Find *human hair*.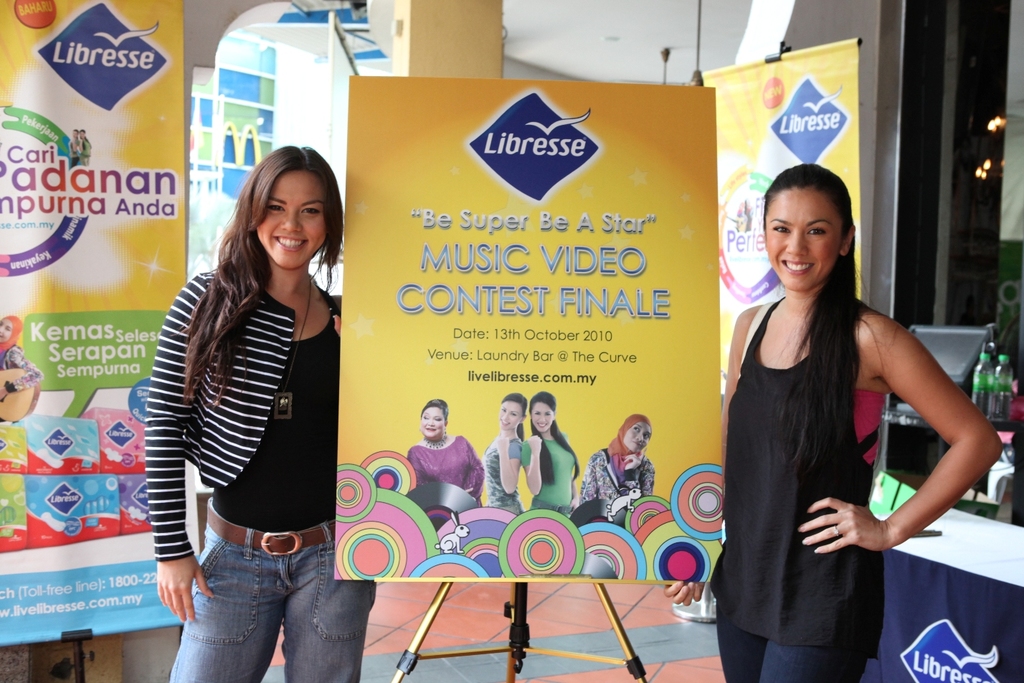
x1=73, y1=128, x2=77, y2=131.
